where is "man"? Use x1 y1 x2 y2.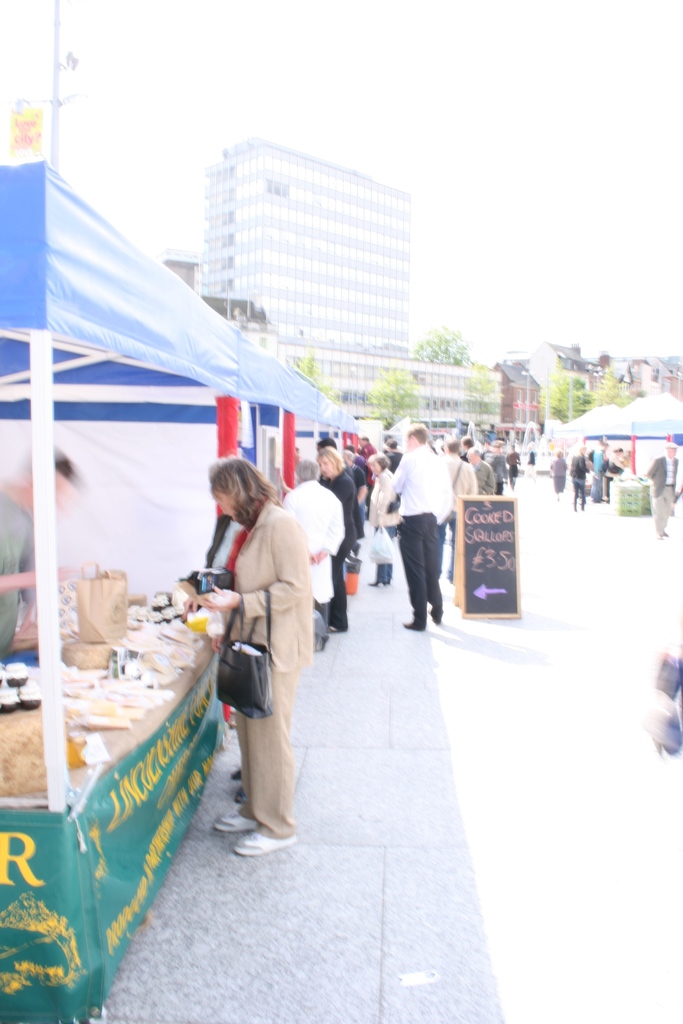
437 440 475 582.
